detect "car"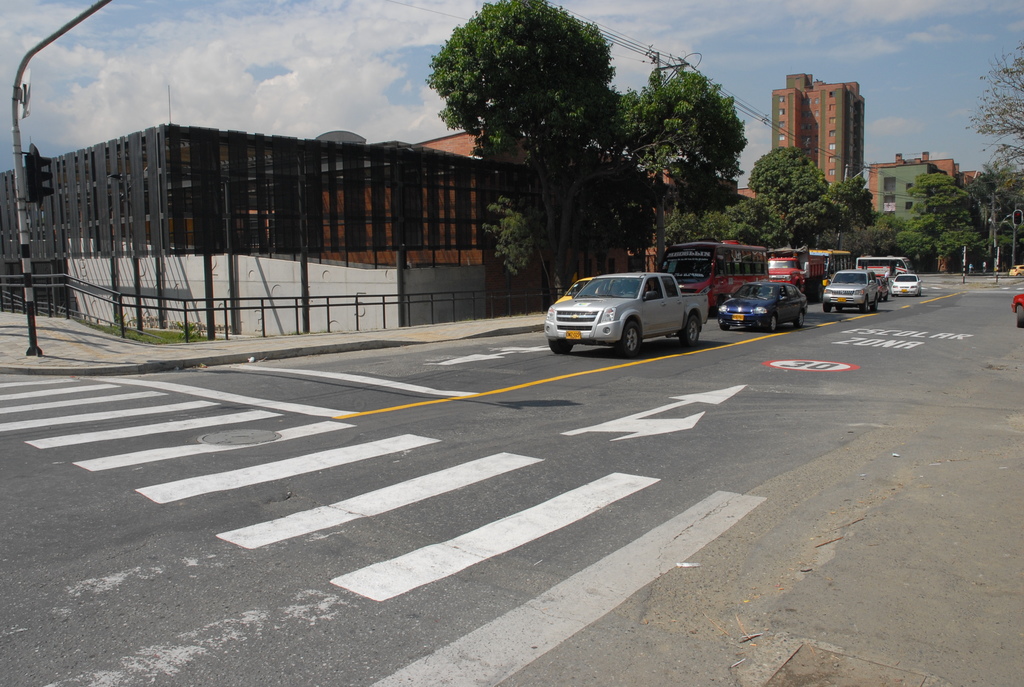
(888, 271, 924, 299)
